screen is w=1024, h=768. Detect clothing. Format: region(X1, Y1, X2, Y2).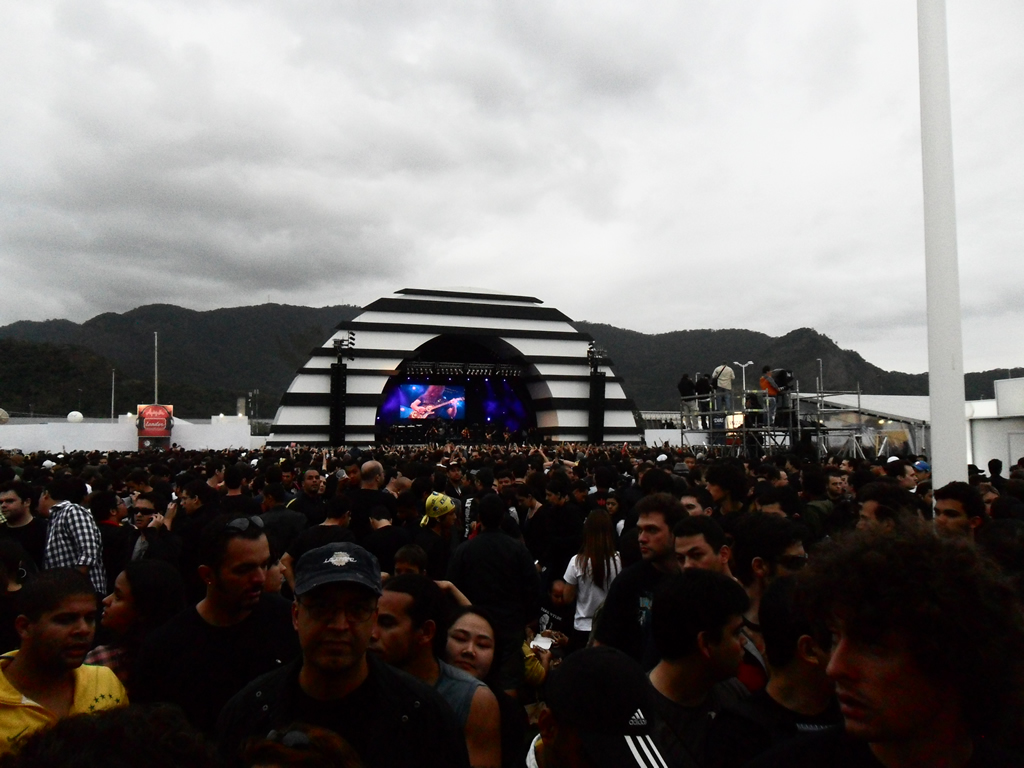
region(724, 618, 771, 680).
